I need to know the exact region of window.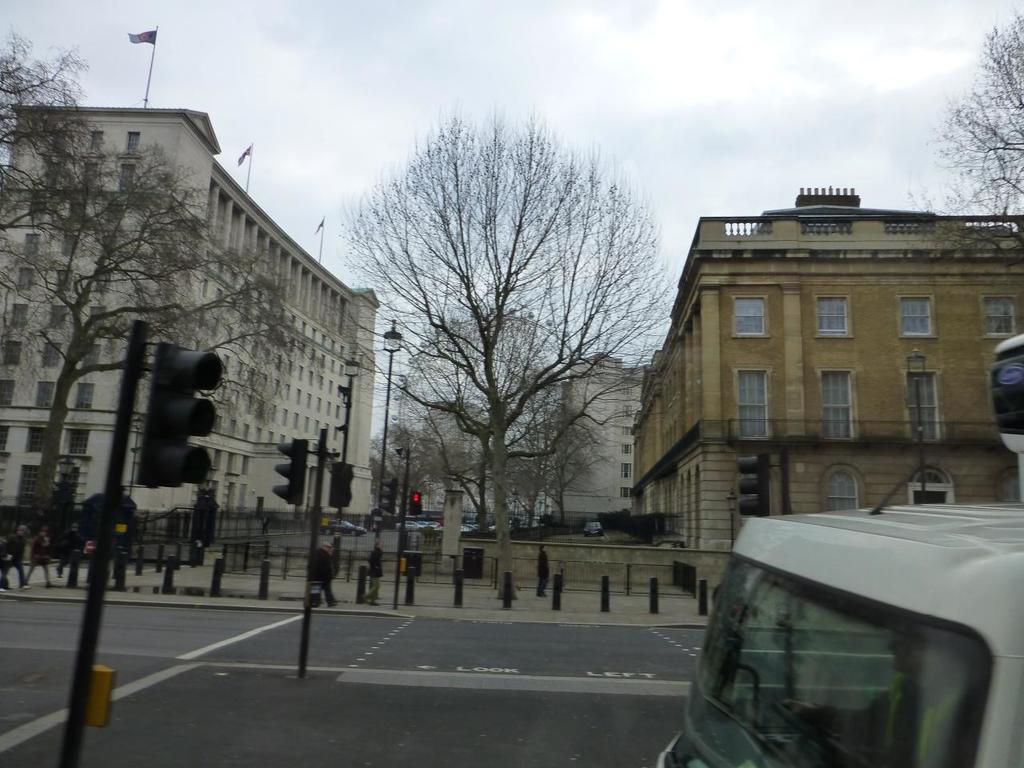
Region: x1=733, y1=367, x2=769, y2=438.
